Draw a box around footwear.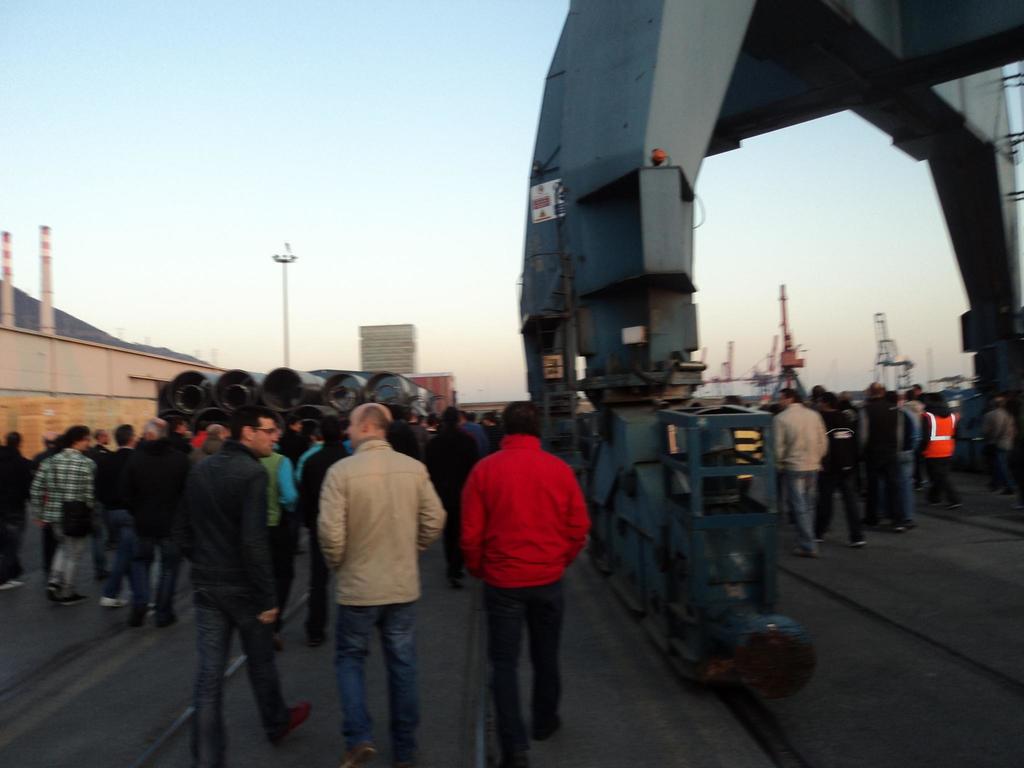
x1=532, y1=719, x2=566, y2=745.
